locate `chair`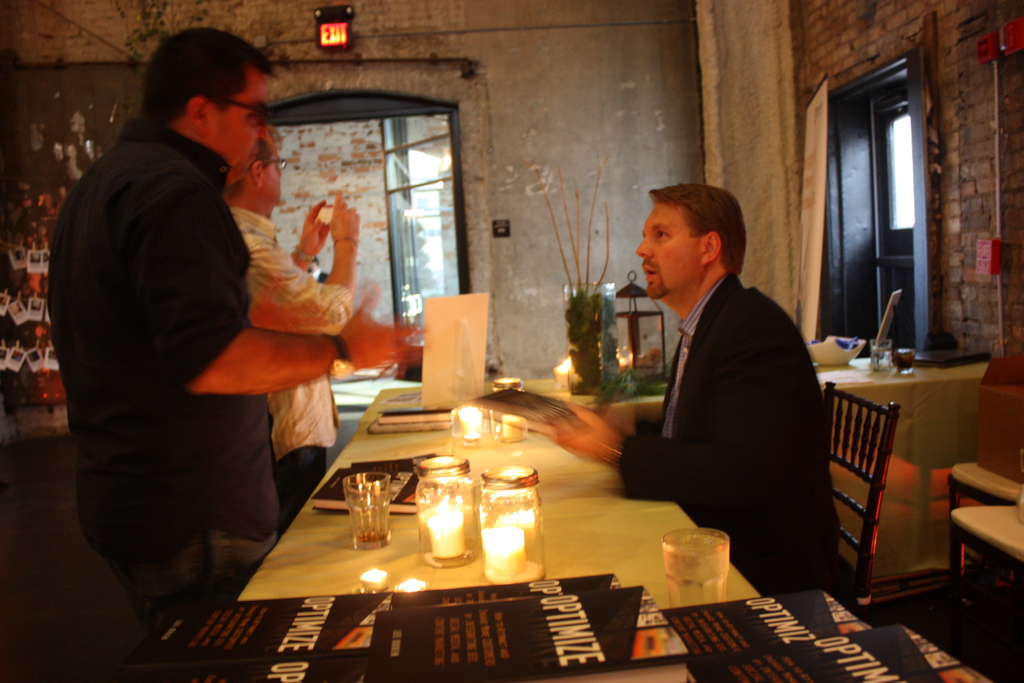
946,504,1023,682
